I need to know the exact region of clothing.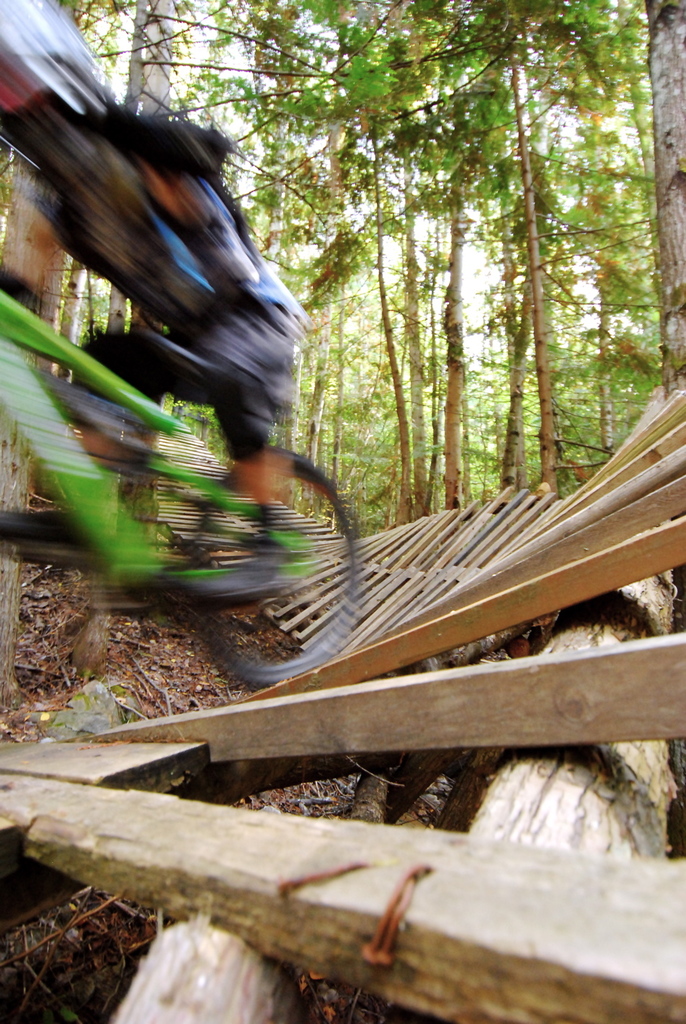
Region: left=9, top=164, right=304, bottom=460.
